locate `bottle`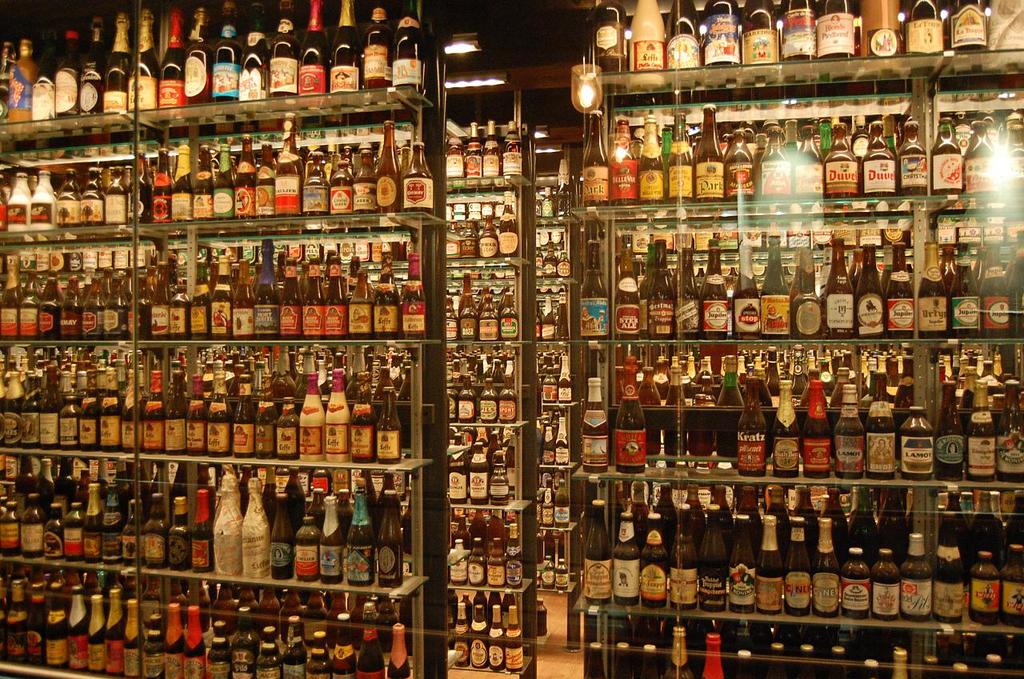
5:38:34:126
